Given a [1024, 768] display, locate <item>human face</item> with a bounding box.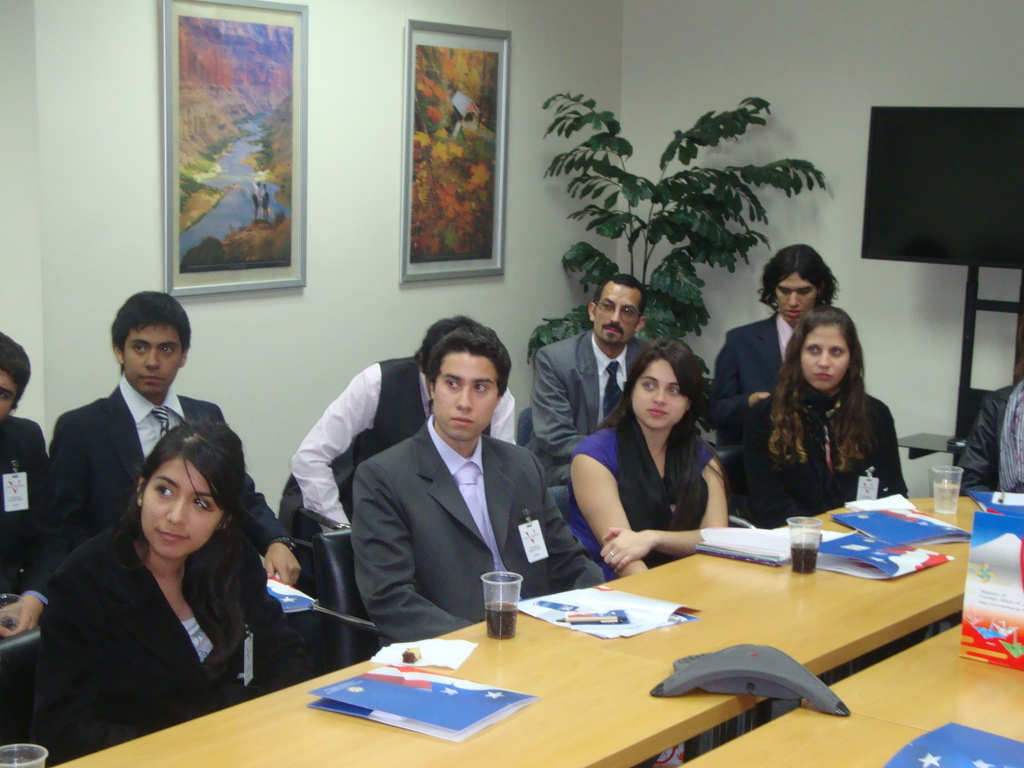
Located: BBox(432, 353, 500, 438).
